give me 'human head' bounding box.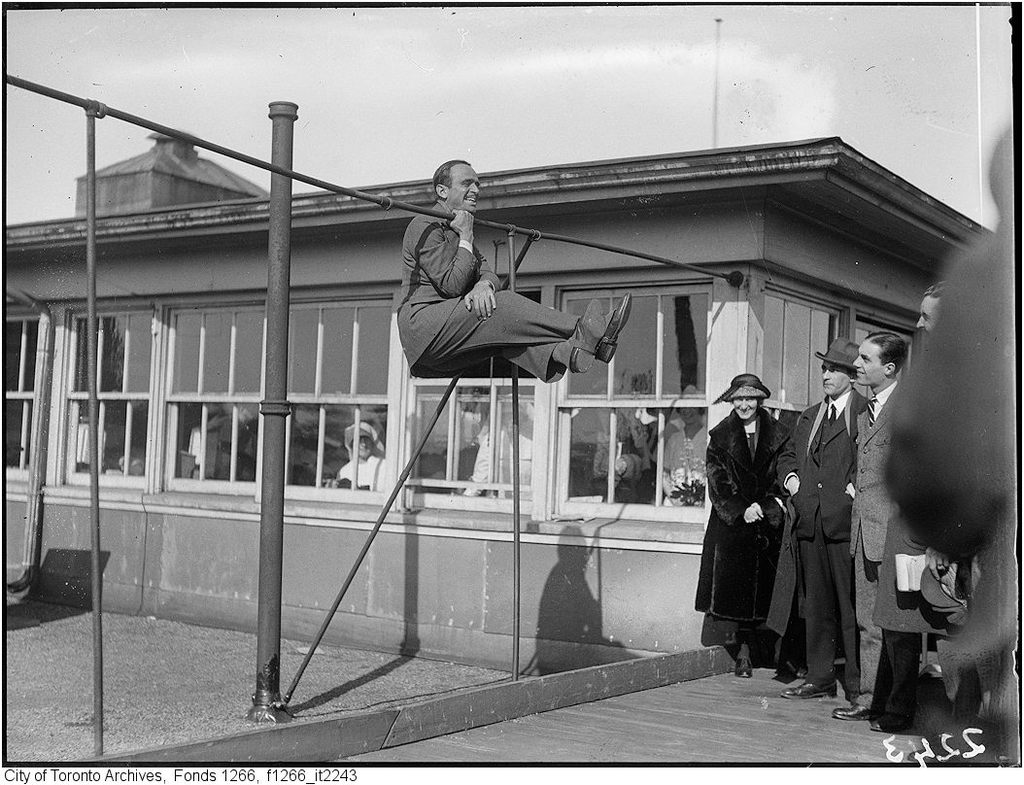
356 422 374 457.
